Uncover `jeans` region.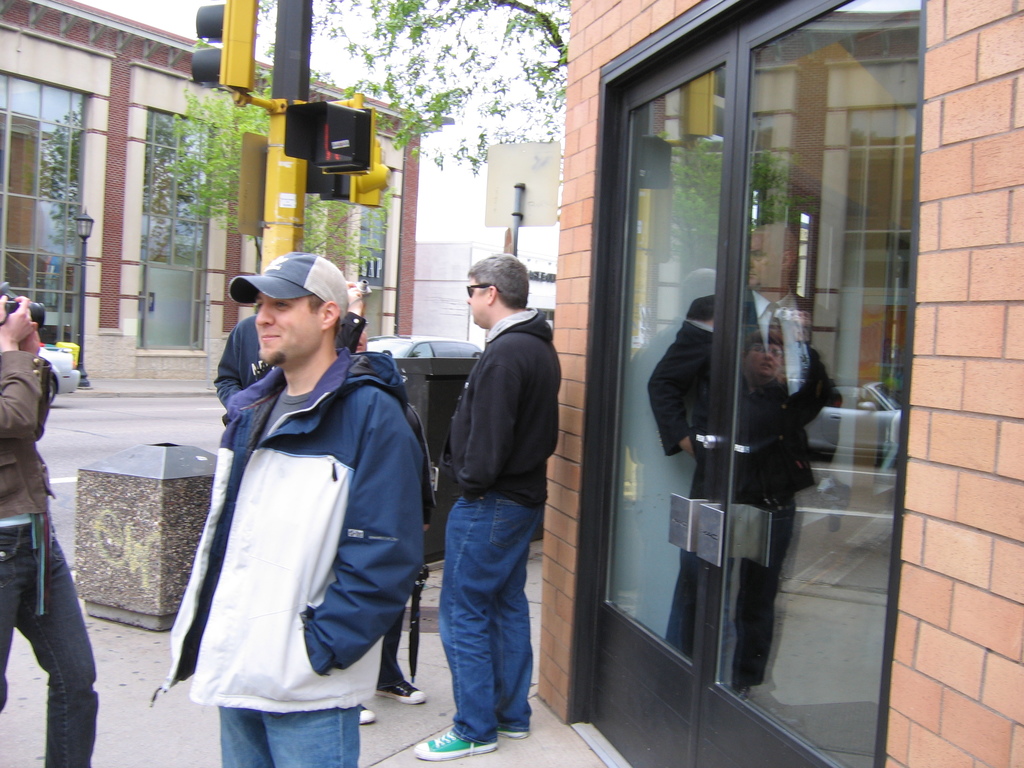
Uncovered: <box>428,474,540,755</box>.
